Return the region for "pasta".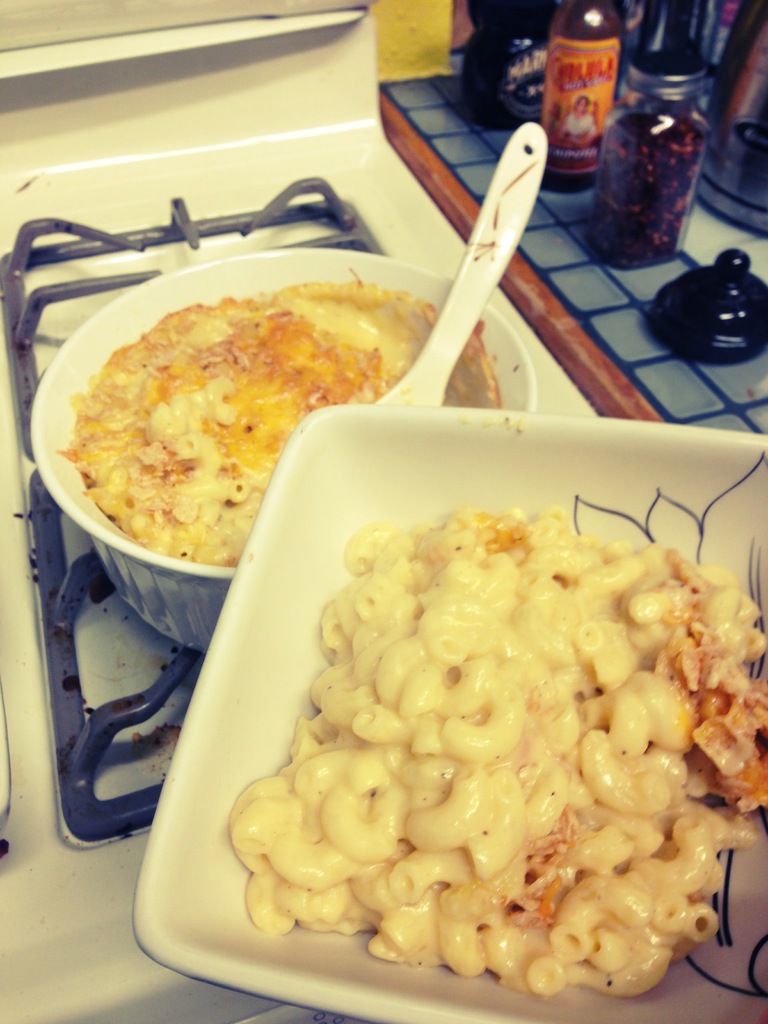
select_region(220, 499, 767, 1000).
